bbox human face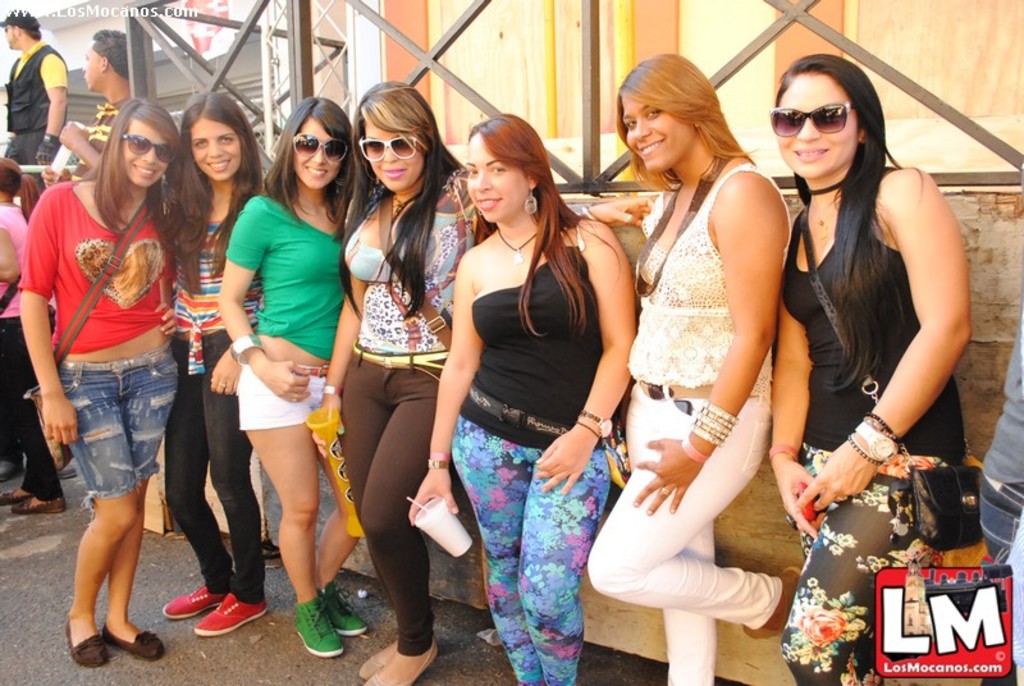
<bbox>360, 101, 424, 192</bbox>
